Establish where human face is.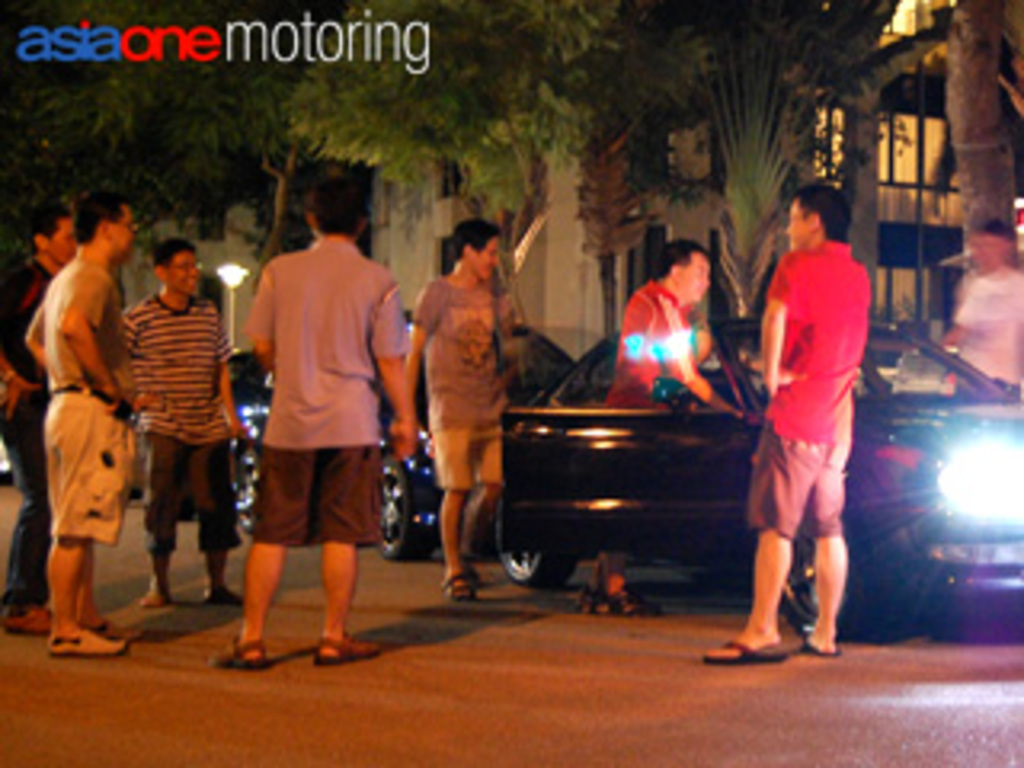
Established at {"left": 42, "top": 218, "right": 77, "bottom": 266}.
